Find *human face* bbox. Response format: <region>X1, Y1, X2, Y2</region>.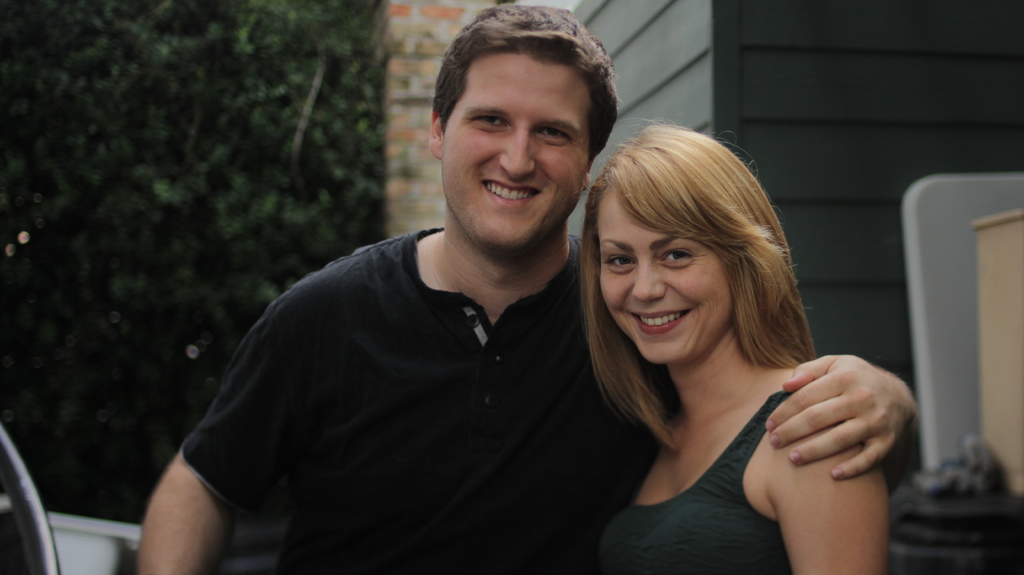
<region>598, 188, 732, 366</region>.
